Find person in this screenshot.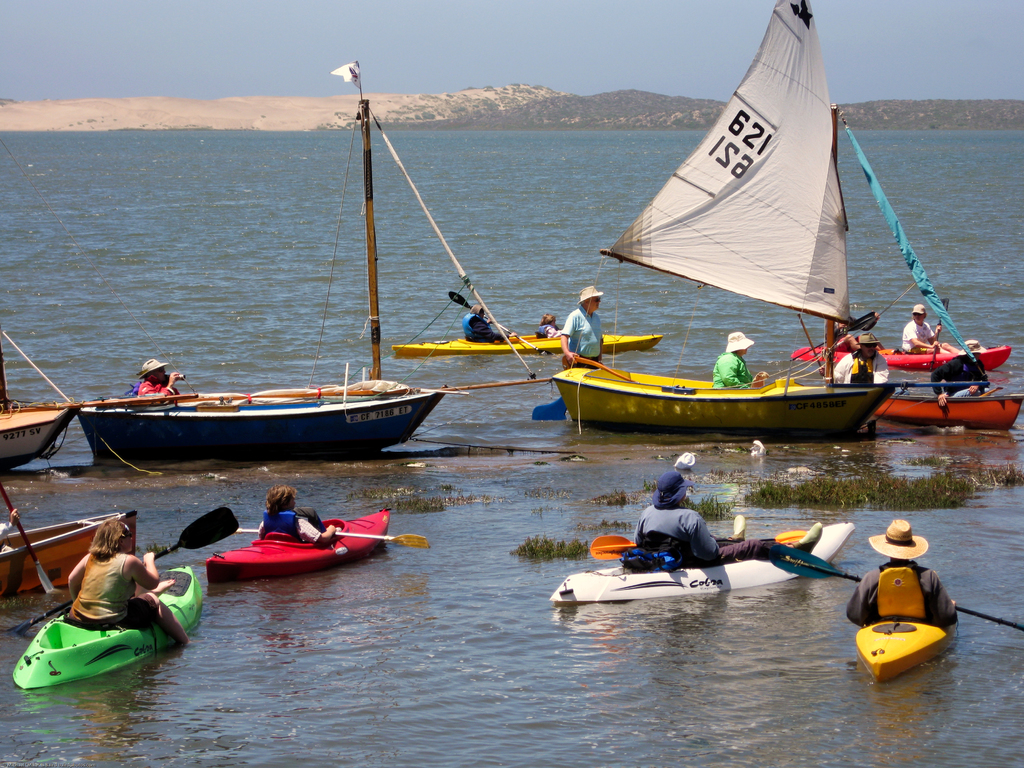
The bounding box for person is [454, 306, 504, 339].
